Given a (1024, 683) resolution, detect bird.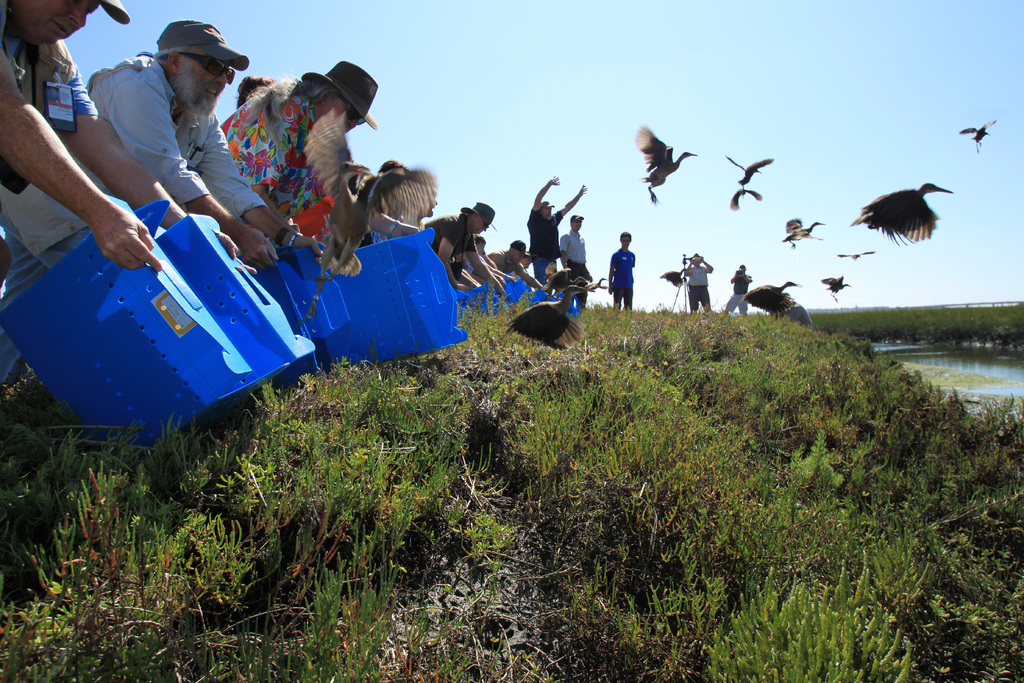
Rect(543, 266, 572, 296).
